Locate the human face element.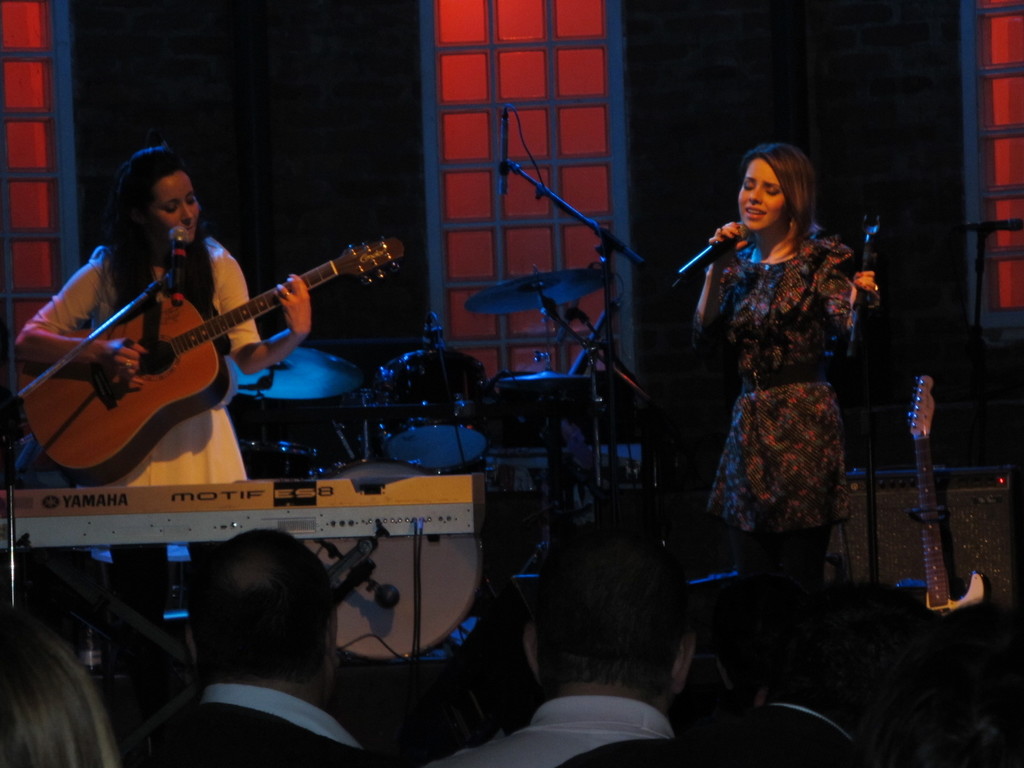
Element bbox: bbox=[739, 159, 789, 232].
